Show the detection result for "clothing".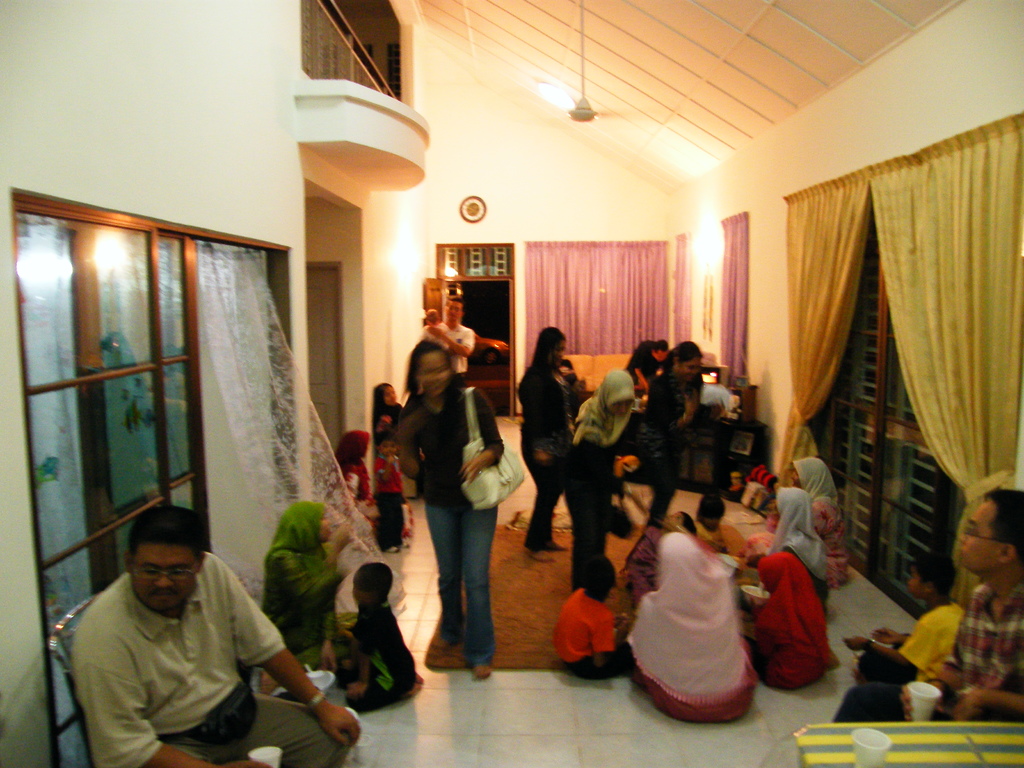
bbox=[860, 600, 965, 691].
